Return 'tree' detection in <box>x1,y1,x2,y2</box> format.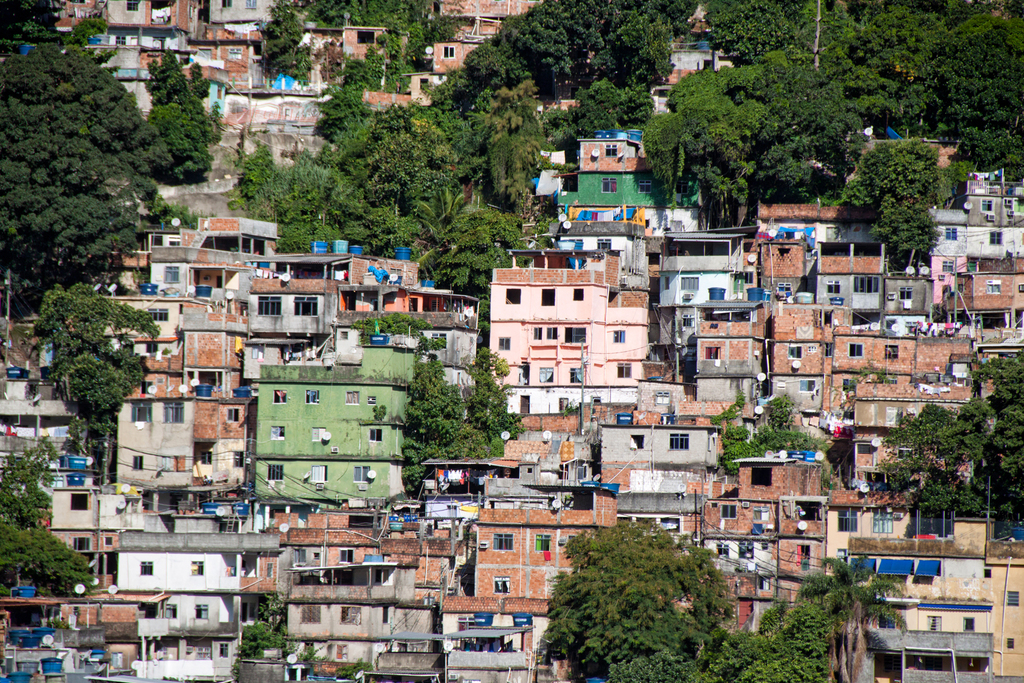
<box>0,437,94,606</box>.
